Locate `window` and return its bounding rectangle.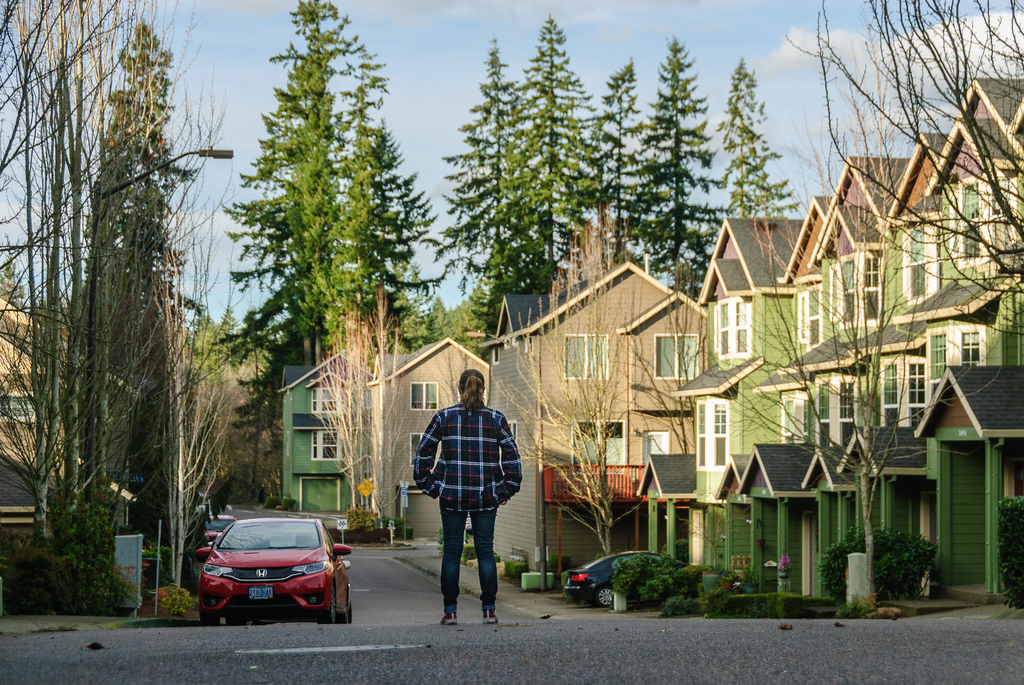
{"x1": 556, "y1": 329, "x2": 619, "y2": 381}.
